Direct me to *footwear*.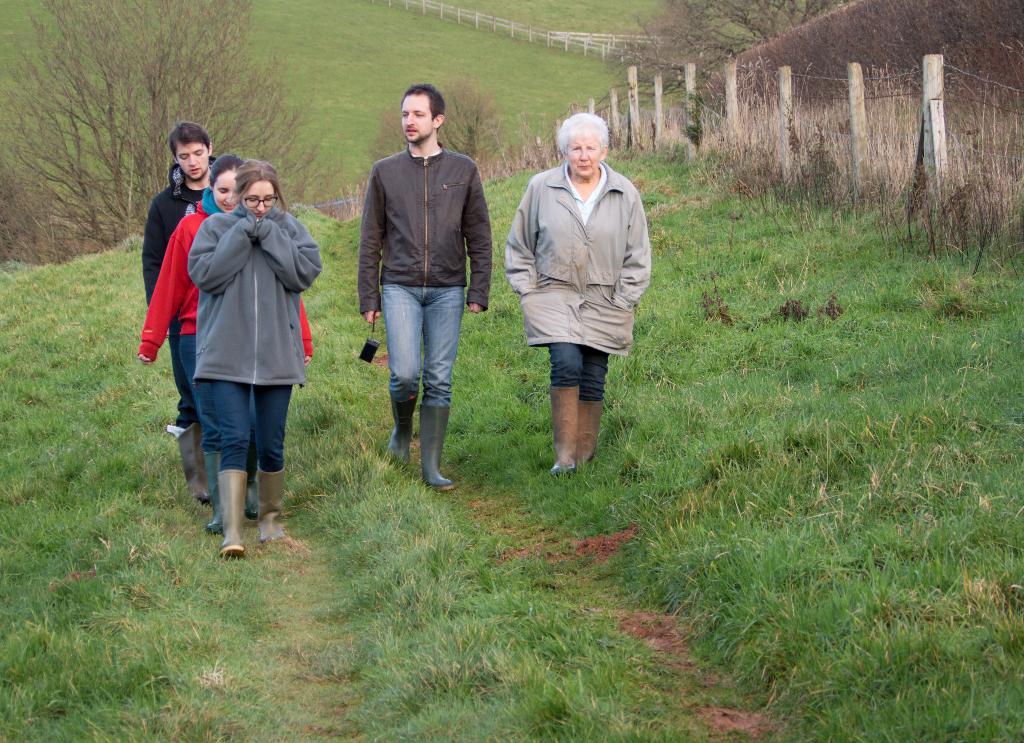
Direction: [x1=244, y1=471, x2=255, y2=518].
